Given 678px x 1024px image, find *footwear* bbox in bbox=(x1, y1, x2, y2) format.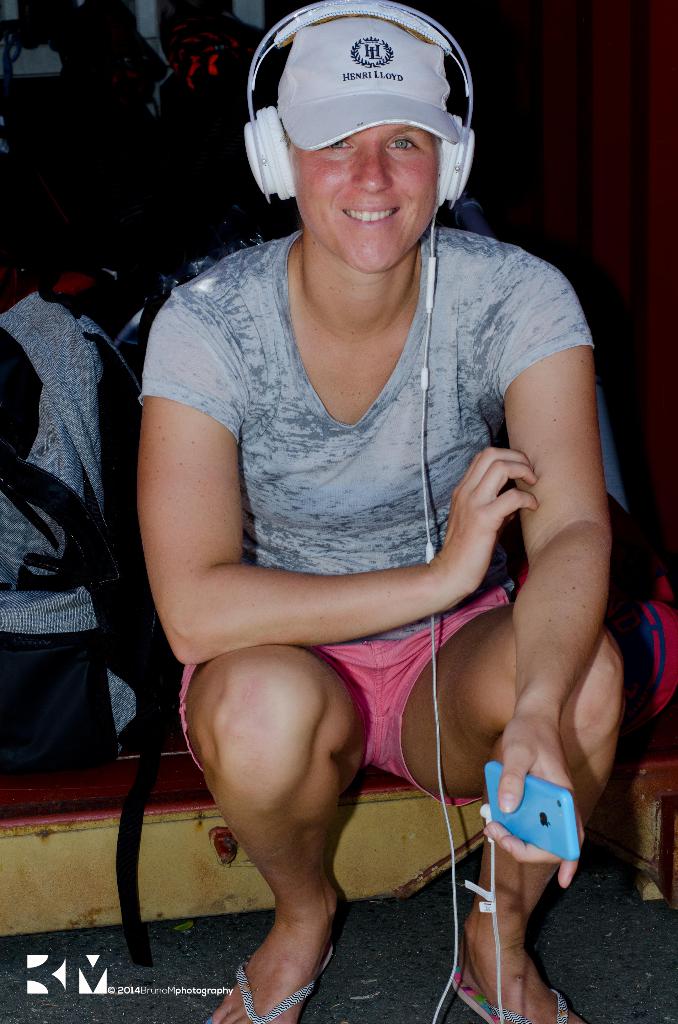
bbox=(450, 963, 567, 1023).
